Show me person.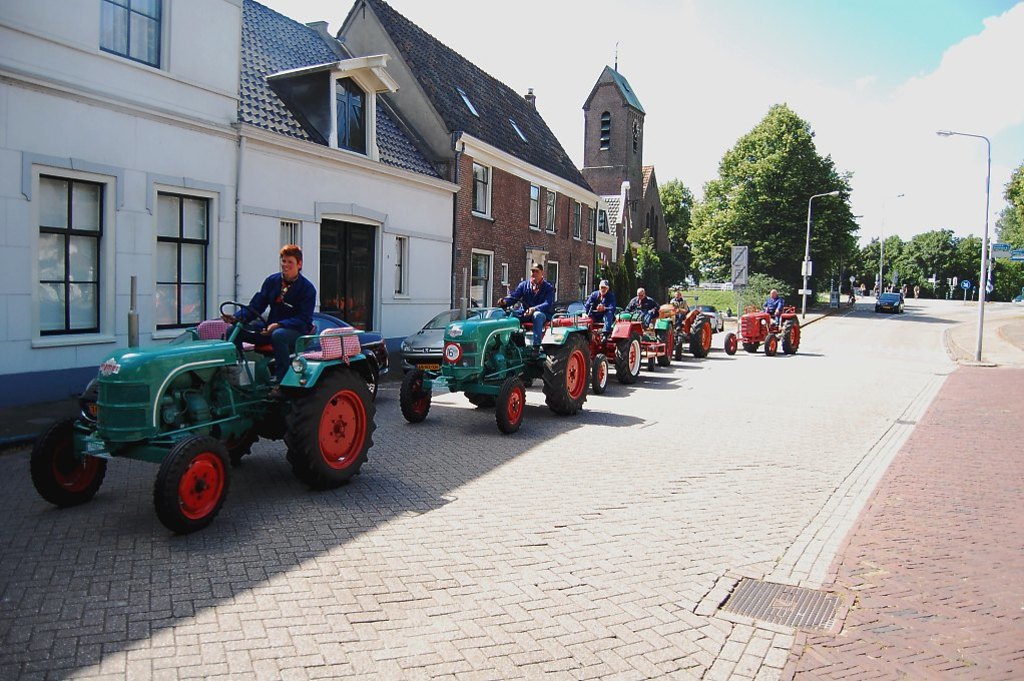
person is here: <region>760, 287, 783, 331</region>.
